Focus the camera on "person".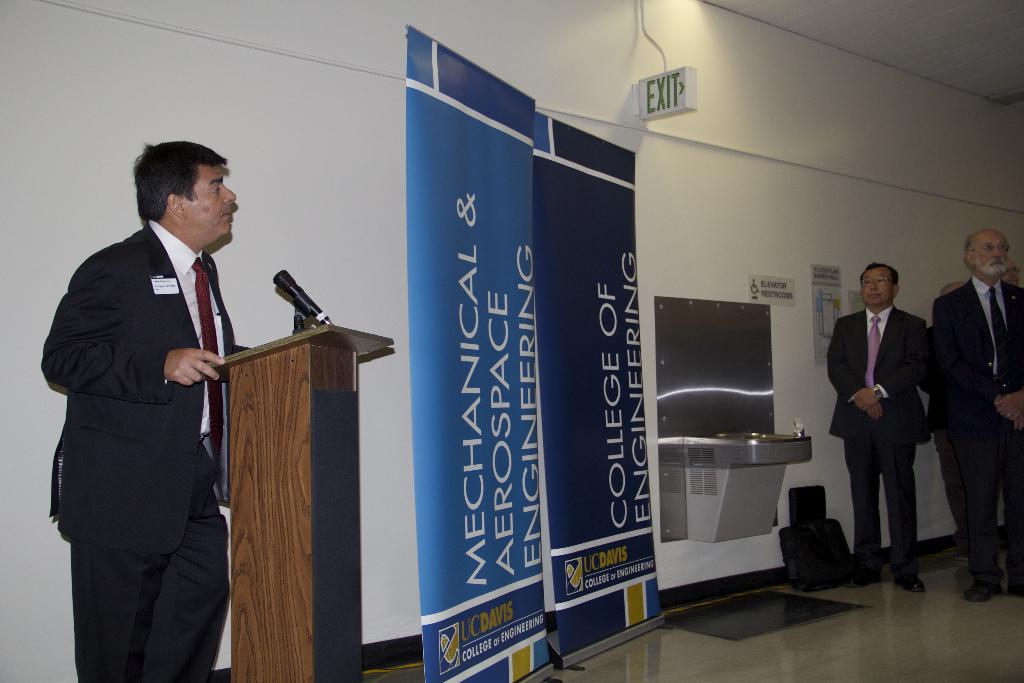
Focus region: rect(925, 229, 1023, 609).
